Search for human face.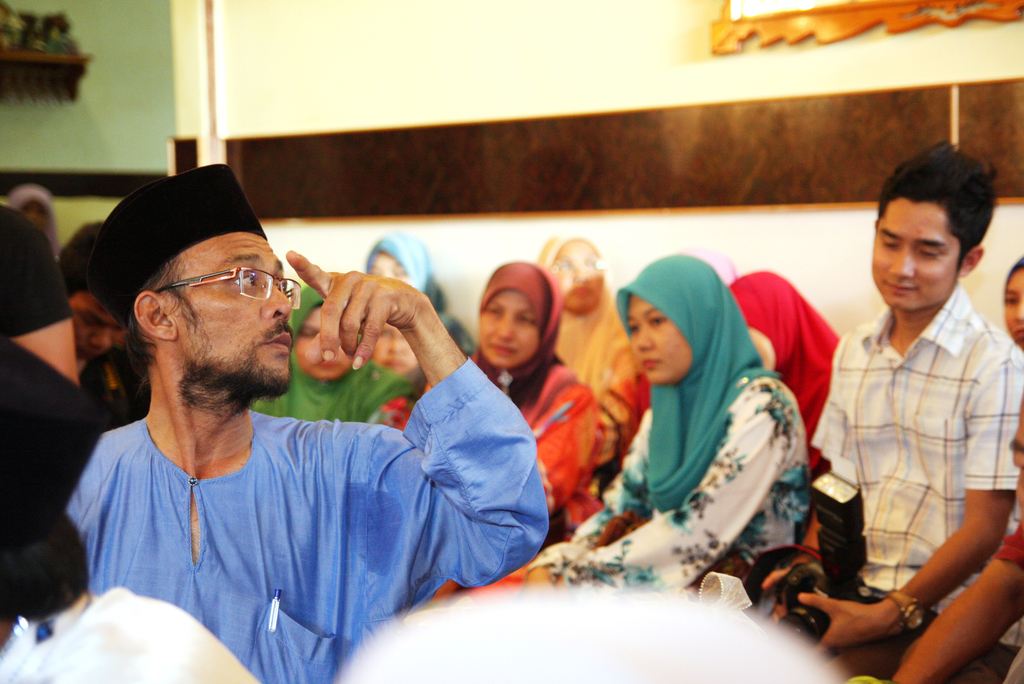
Found at [1004,267,1023,350].
